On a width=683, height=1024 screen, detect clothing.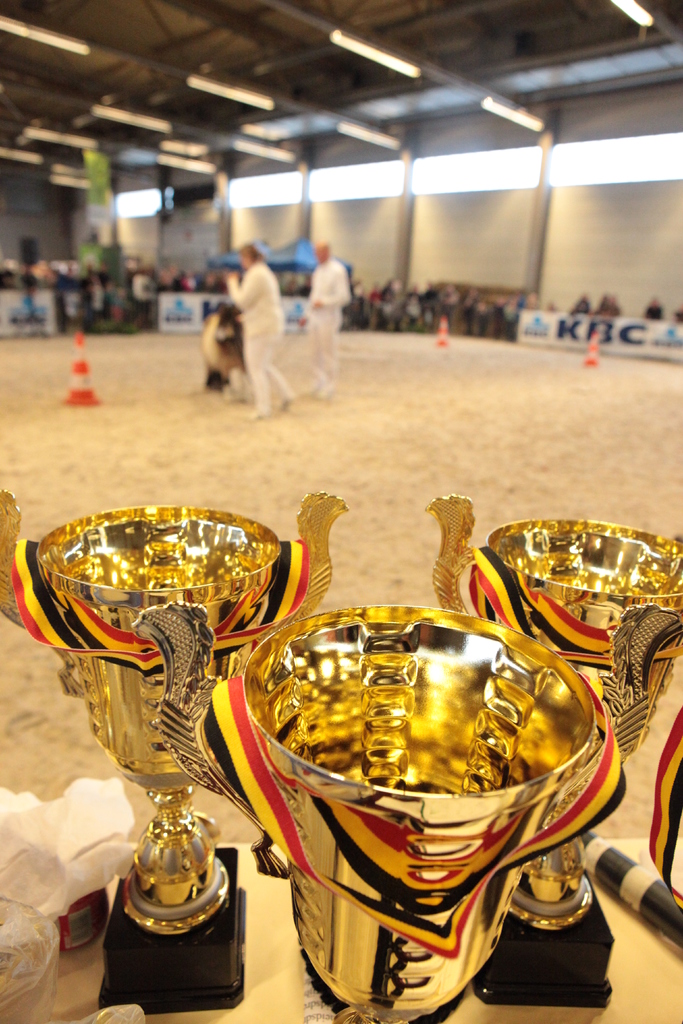
detection(306, 255, 354, 391).
